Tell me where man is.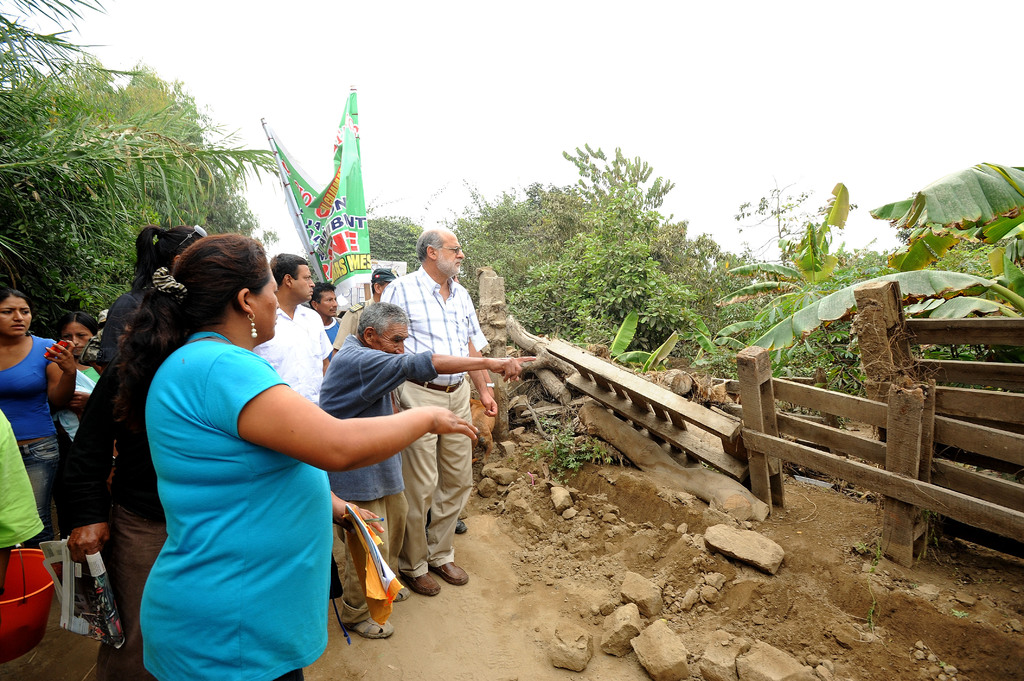
man is at crop(378, 227, 497, 595).
